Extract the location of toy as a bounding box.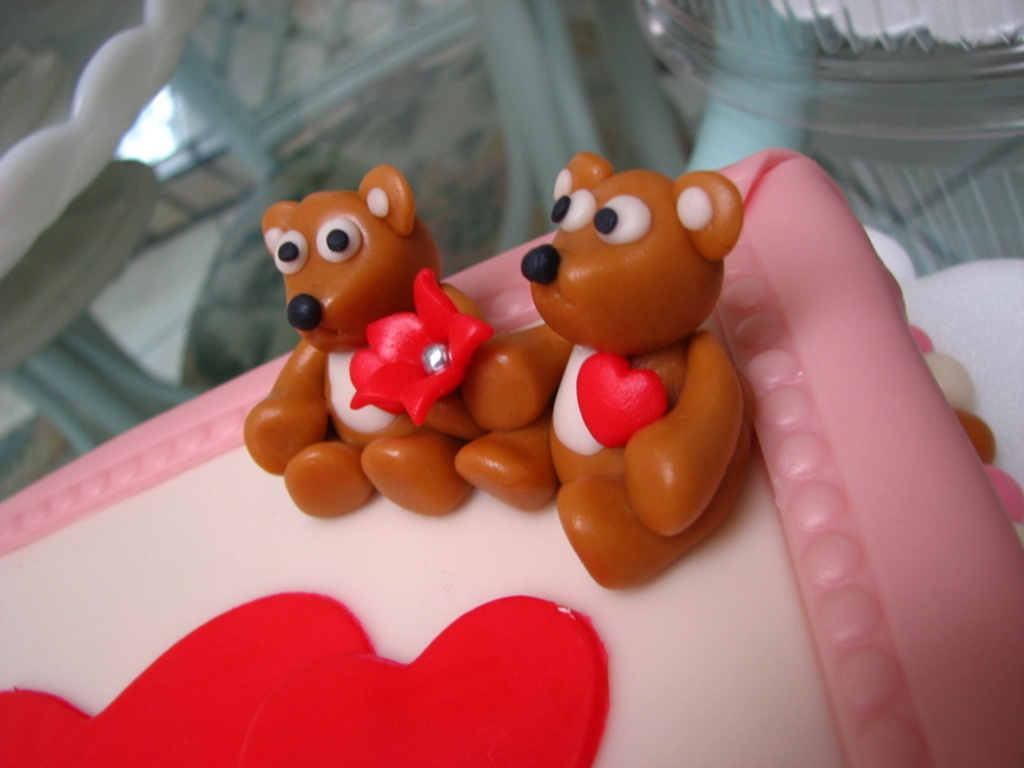
454/151/744/584.
